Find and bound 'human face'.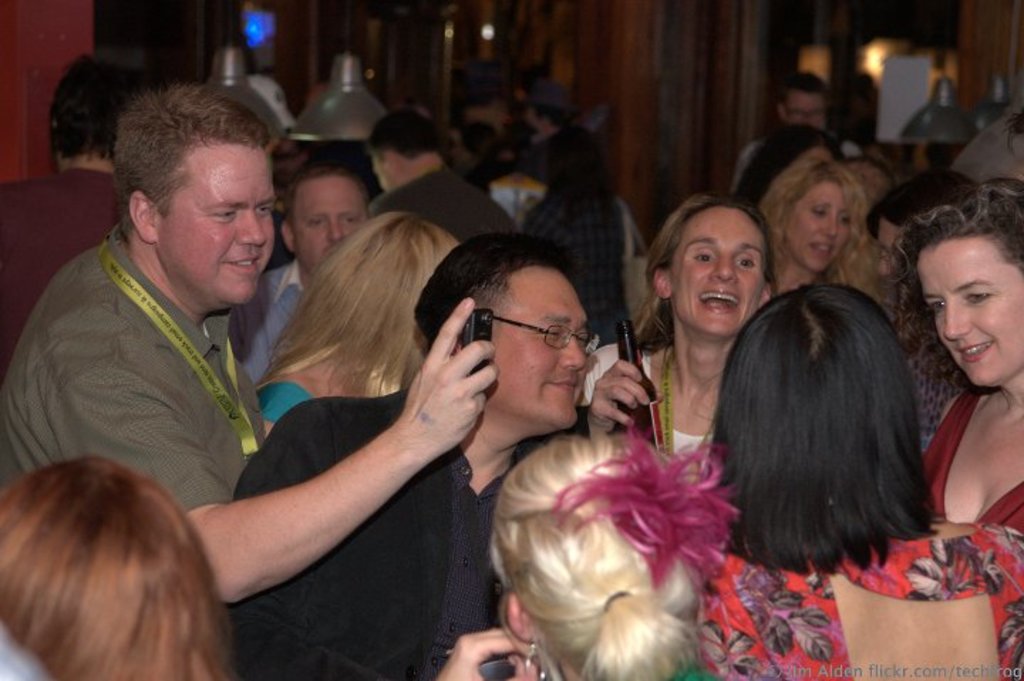
Bound: box=[667, 205, 758, 330].
